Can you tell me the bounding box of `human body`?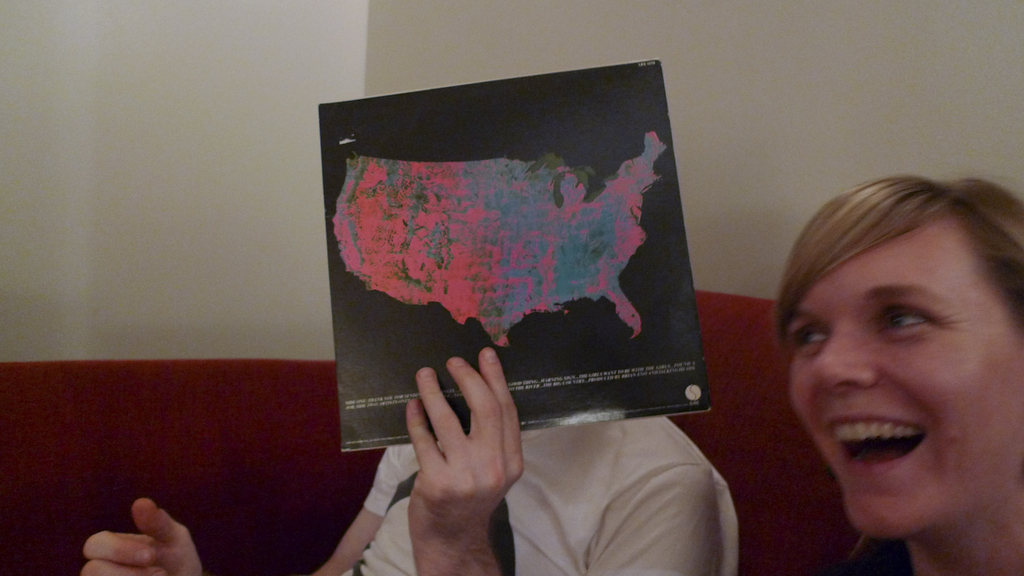
<bbox>76, 410, 740, 575</bbox>.
